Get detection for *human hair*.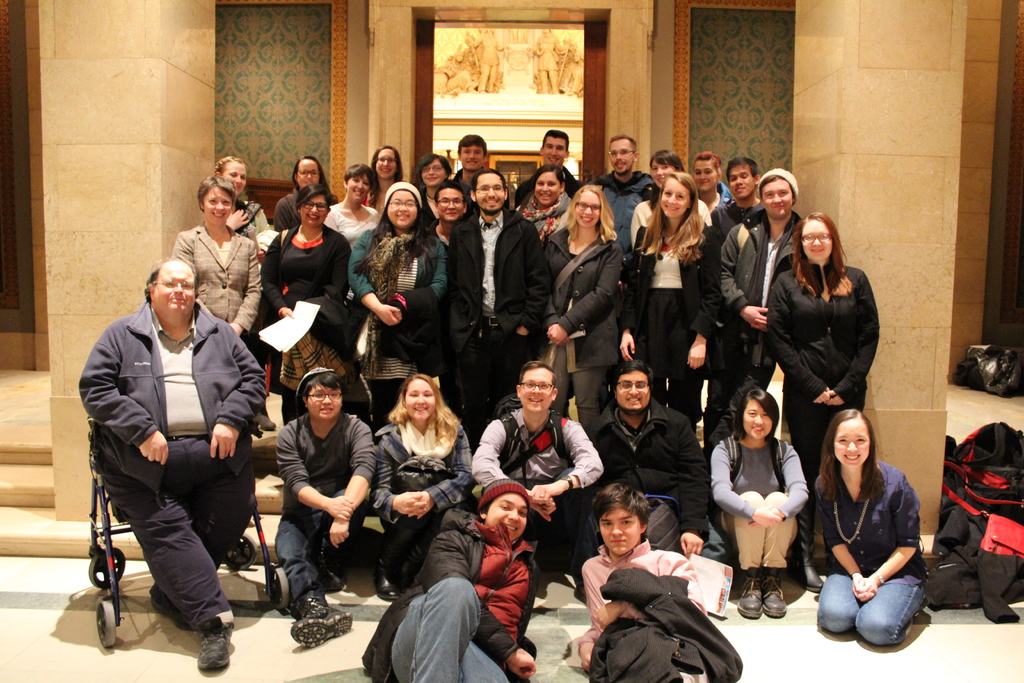
Detection: <region>529, 168, 564, 193</region>.
